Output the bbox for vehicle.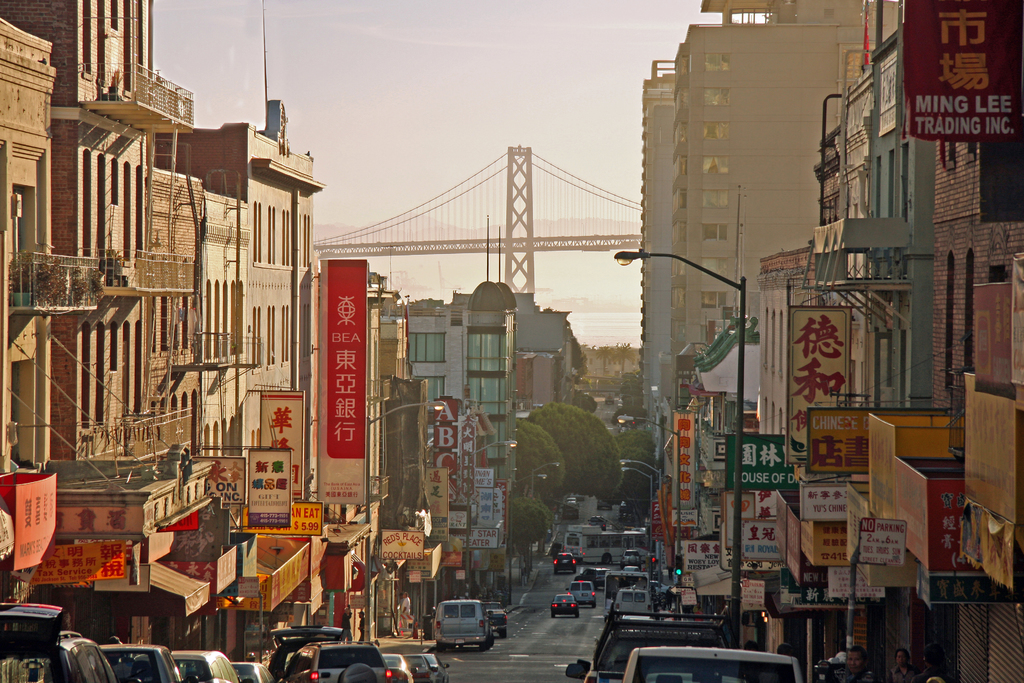
{"left": 575, "top": 491, "right": 586, "bottom": 502}.
